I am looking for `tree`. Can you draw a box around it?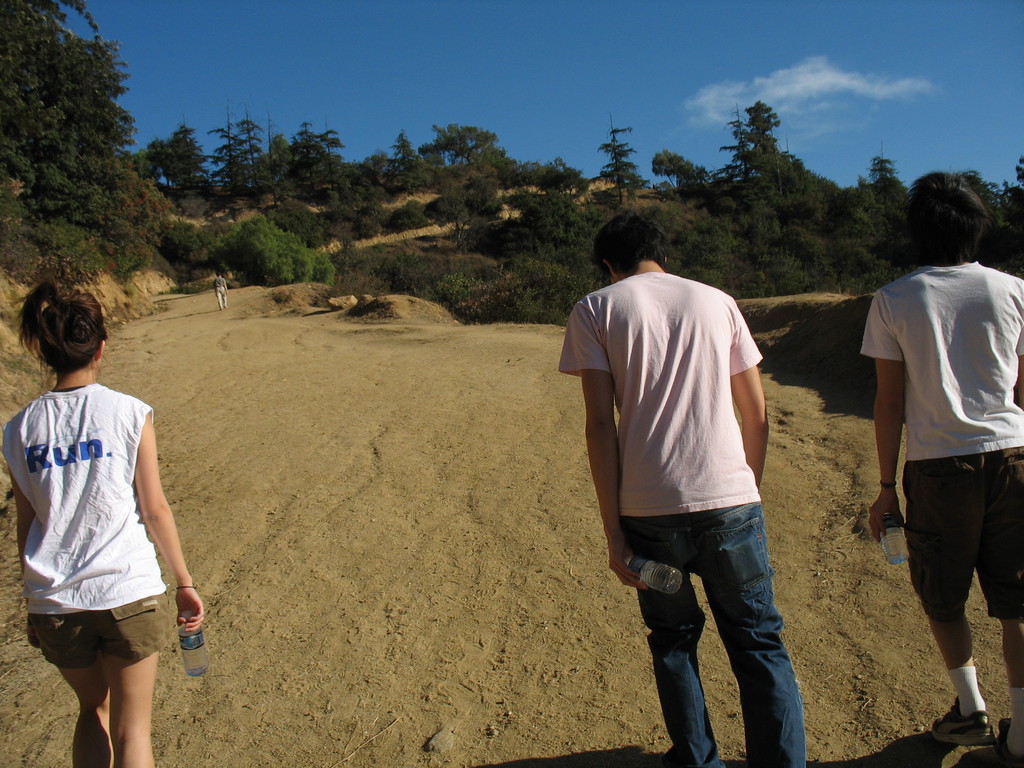
Sure, the bounding box is {"left": 207, "top": 109, "right": 239, "bottom": 189}.
